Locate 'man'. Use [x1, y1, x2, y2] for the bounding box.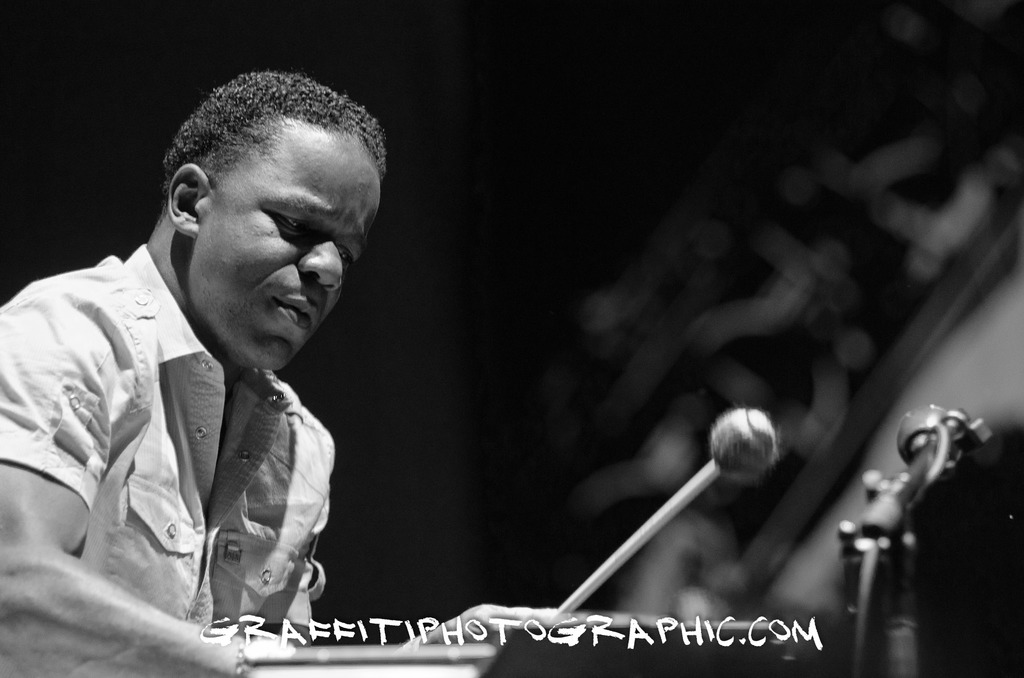
[52, 51, 547, 655].
